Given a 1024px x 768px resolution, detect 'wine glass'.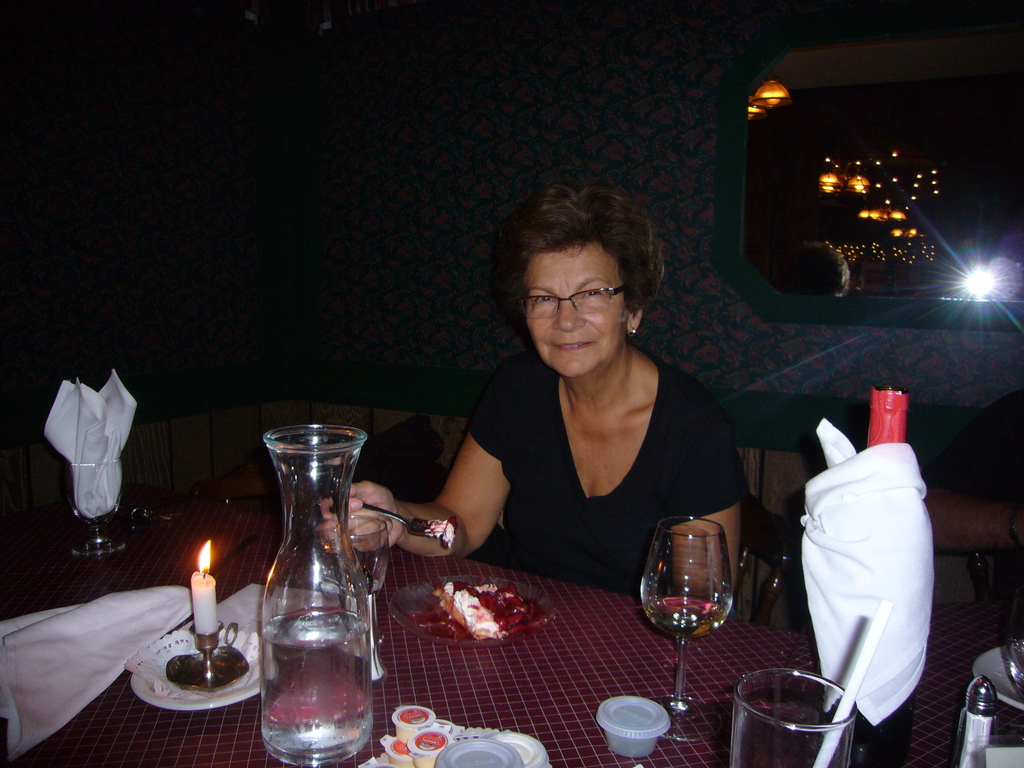
<box>636,518,732,741</box>.
